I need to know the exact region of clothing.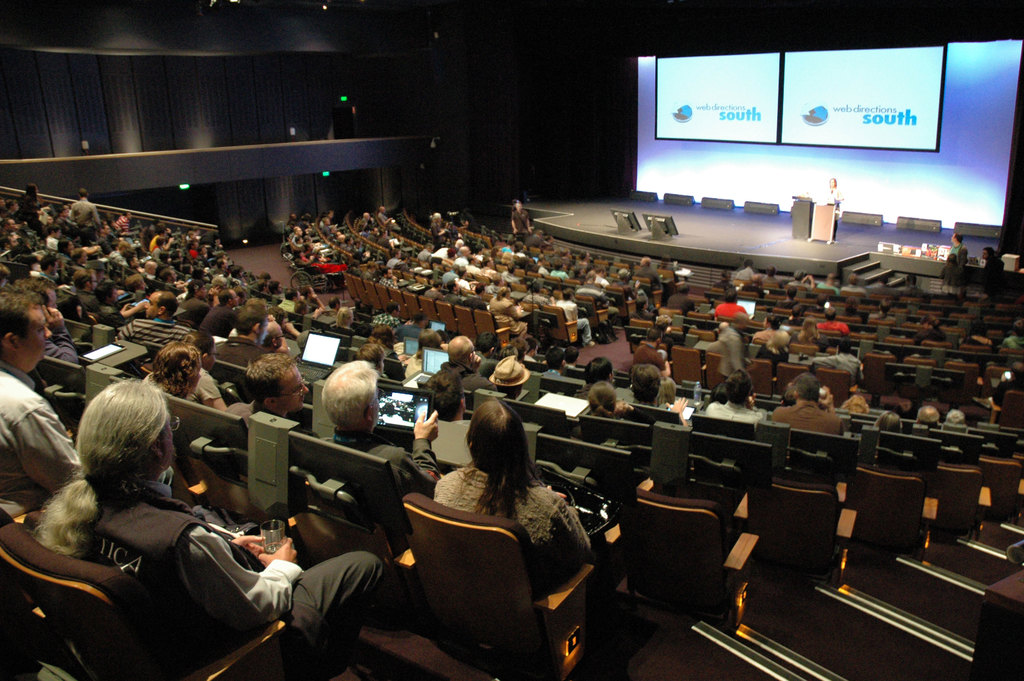
Region: [x1=0, y1=361, x2=75, y2=485].
